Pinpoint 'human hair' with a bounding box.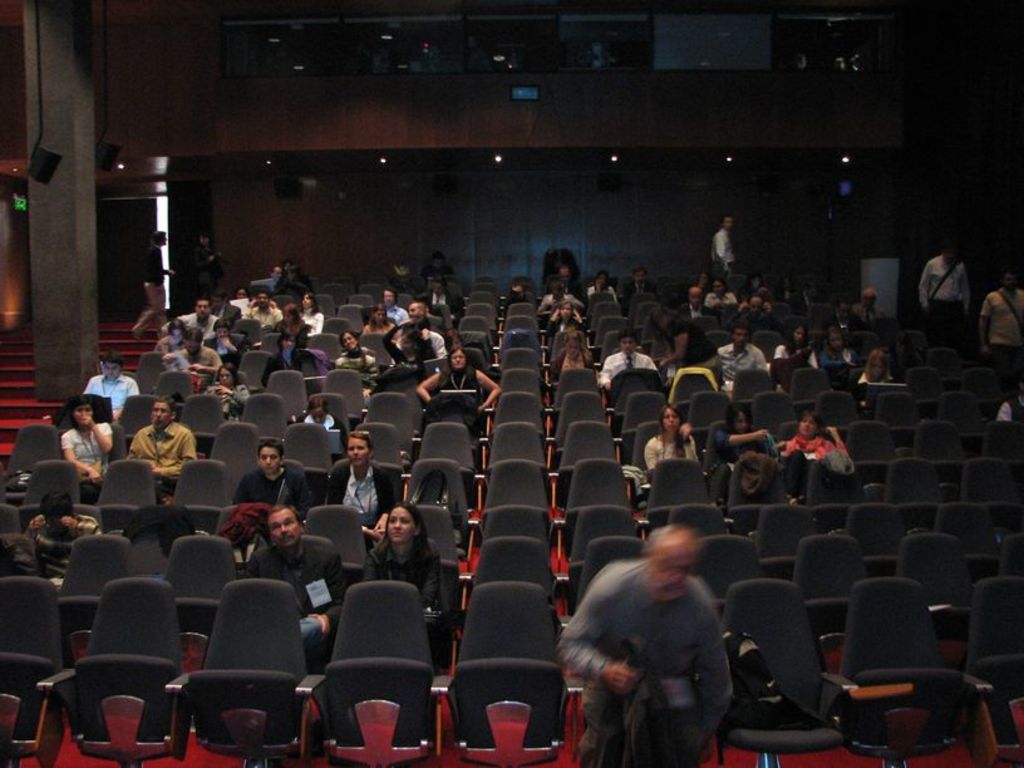
(left=994, top=266, right=1018, bottom=287).
